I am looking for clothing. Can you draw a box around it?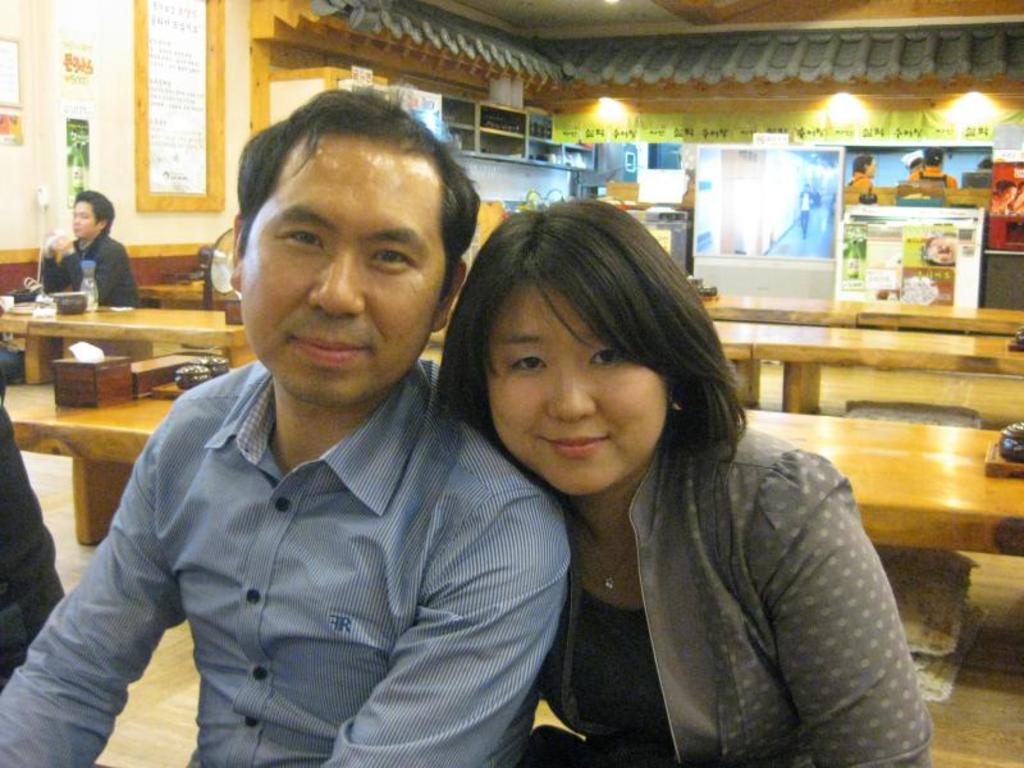
Sure, the bounding box is [508,434,941,767].
